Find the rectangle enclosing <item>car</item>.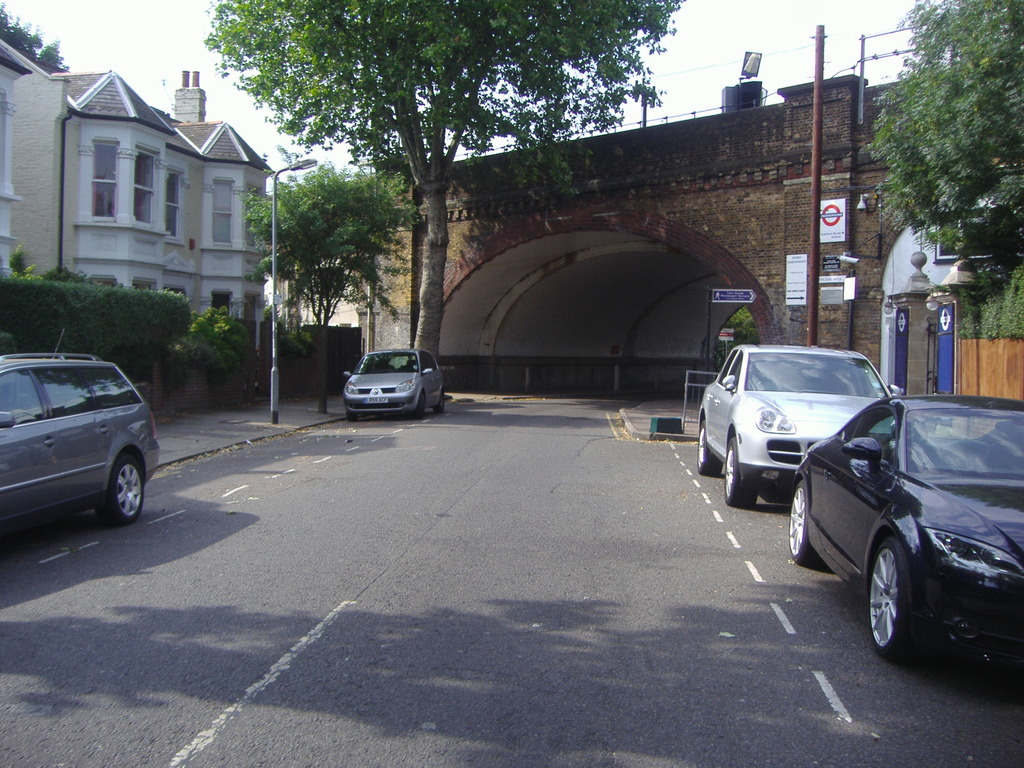
l=682, t=330, r=899, b=512.
